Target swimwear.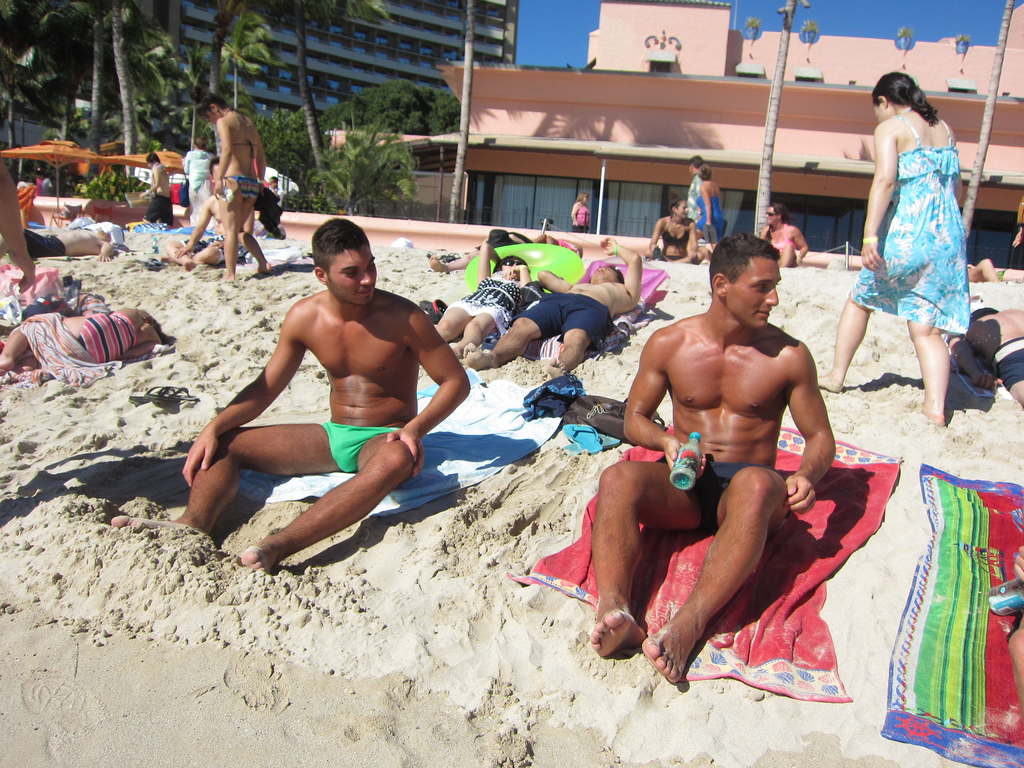
Target region: box=[325, 417, 403, 476].
